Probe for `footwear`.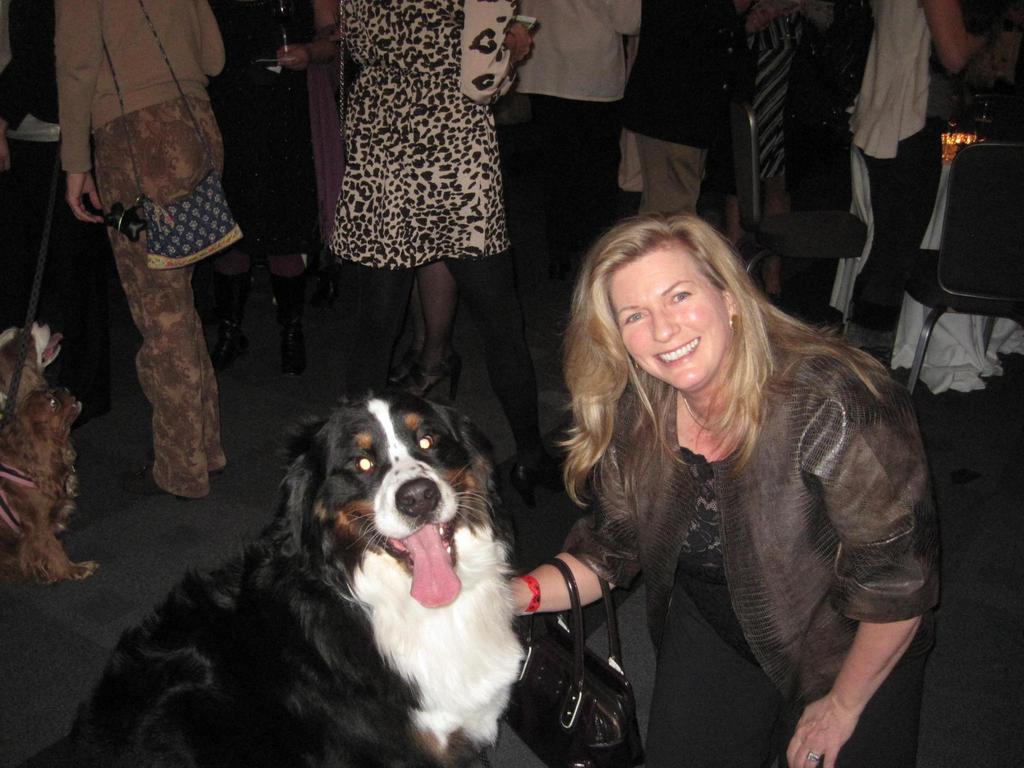
Probe result: [left=388, top=353, right=466, bottom=412].
